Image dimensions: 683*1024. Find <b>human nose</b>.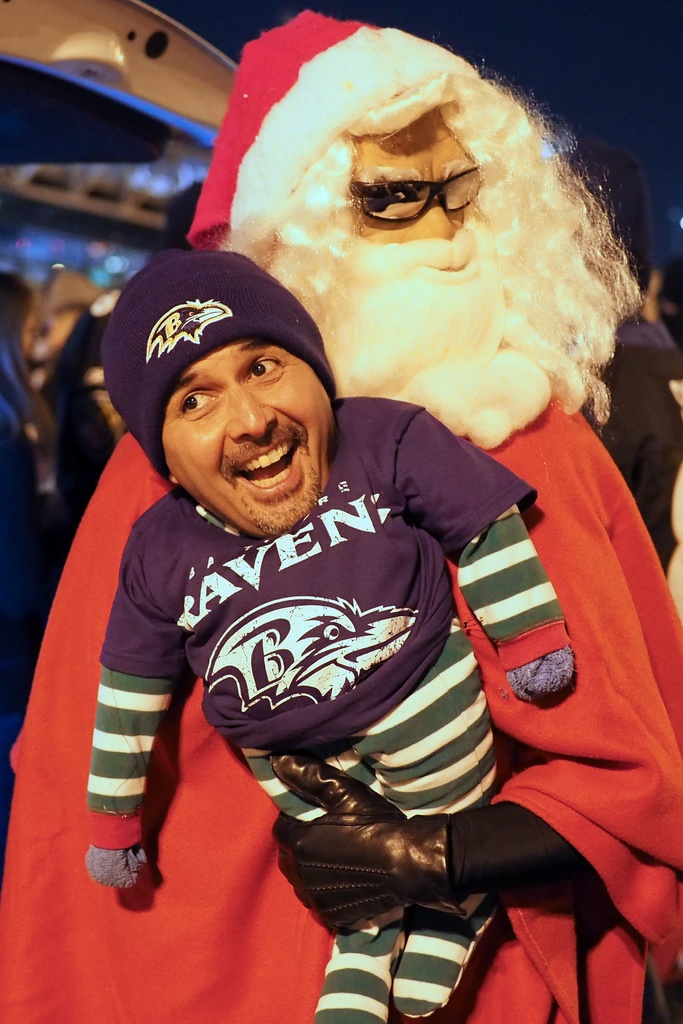
[232,383,276,445].
